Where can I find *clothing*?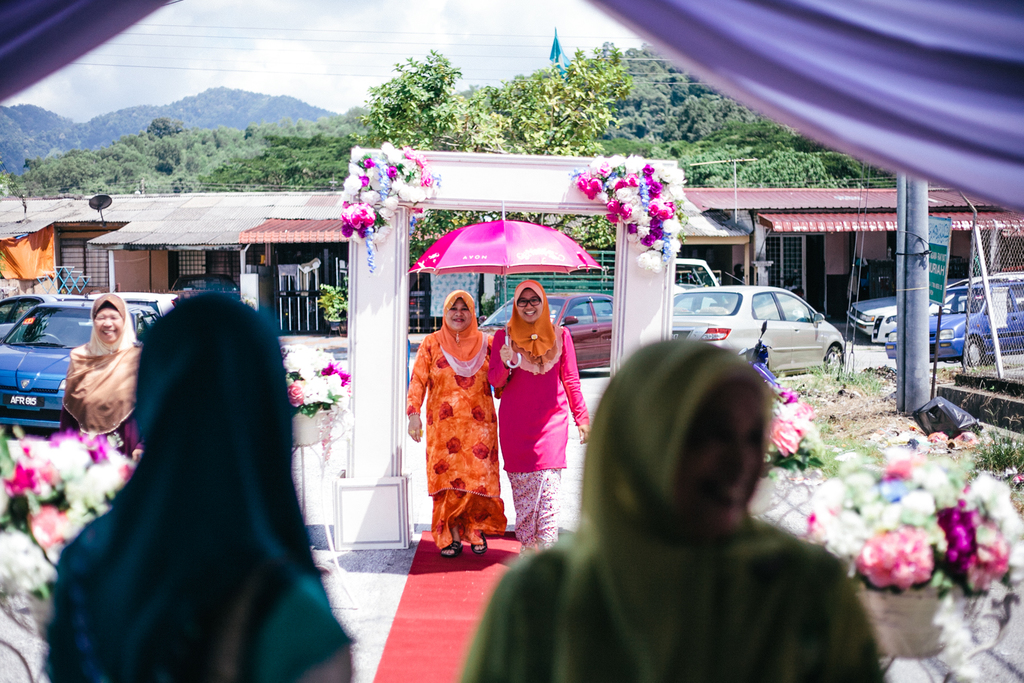
You can find it at box(411, 294, 509, 548).
